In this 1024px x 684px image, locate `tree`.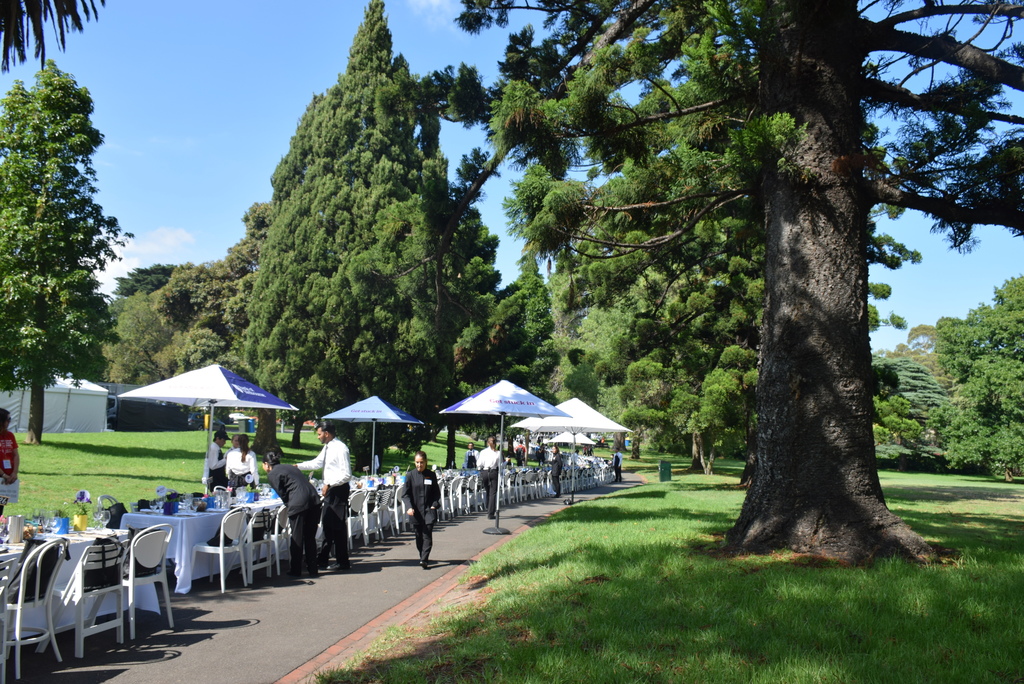
Bounding box: x1=0, y1=1, x2=102, y2=73.
